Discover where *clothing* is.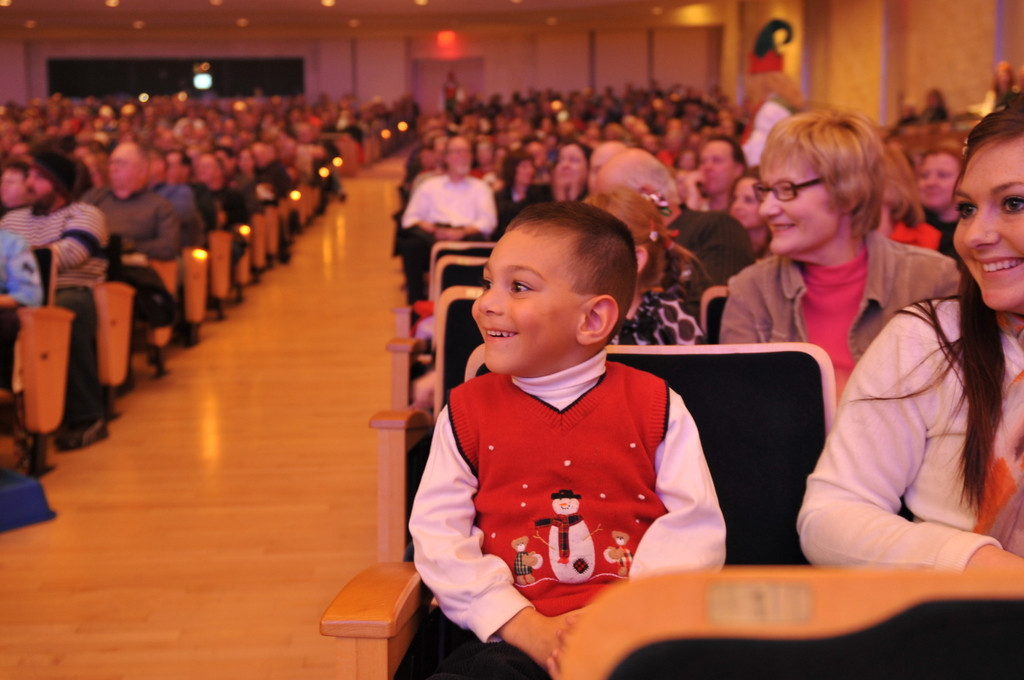
Discovered at 194:177:212:232.
